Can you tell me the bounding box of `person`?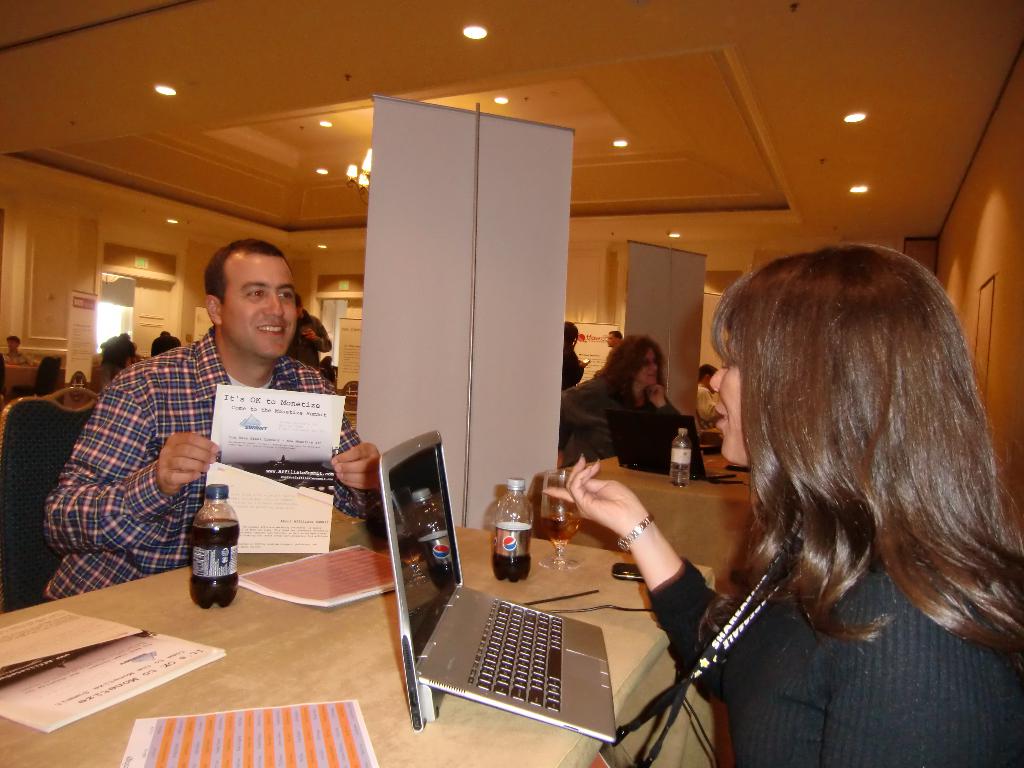
(x1=323, y1=355, x2=339, y2=385).
